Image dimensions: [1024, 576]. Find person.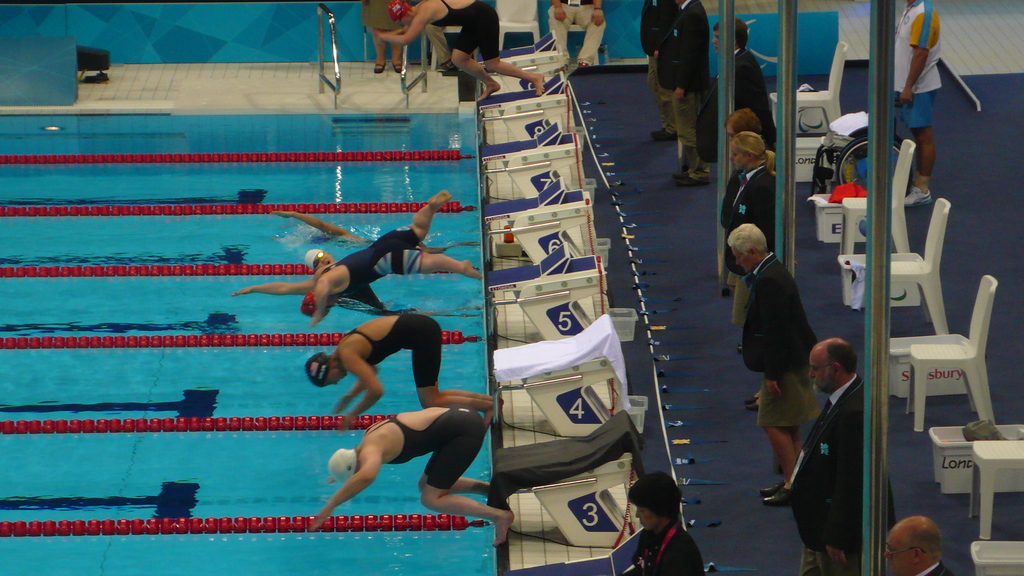
locate(643, 0, 676, 143).
